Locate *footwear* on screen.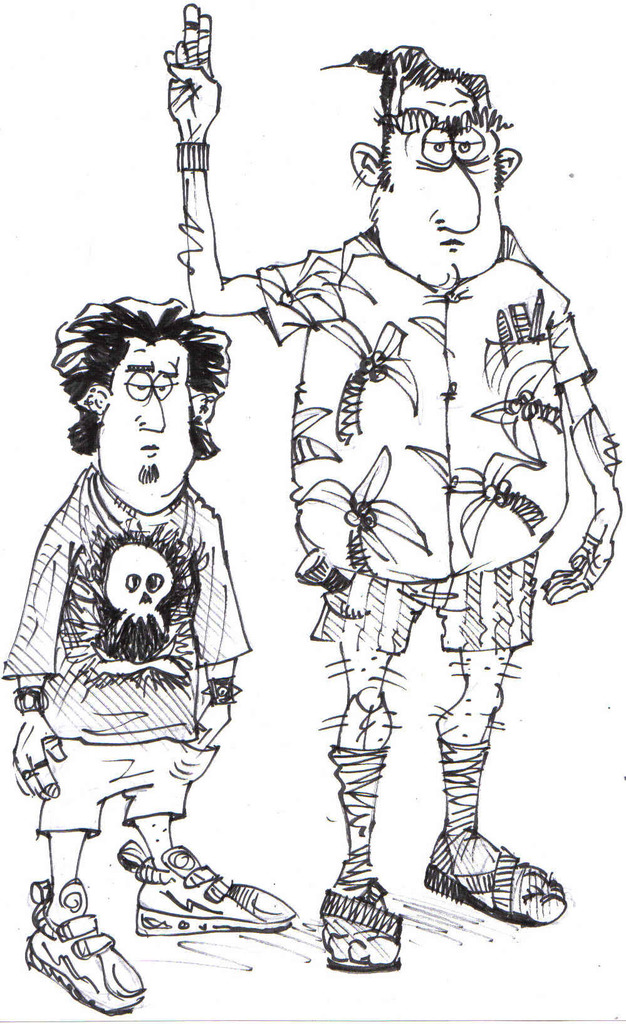
On screen at box=[316, 879, 404, 974].
